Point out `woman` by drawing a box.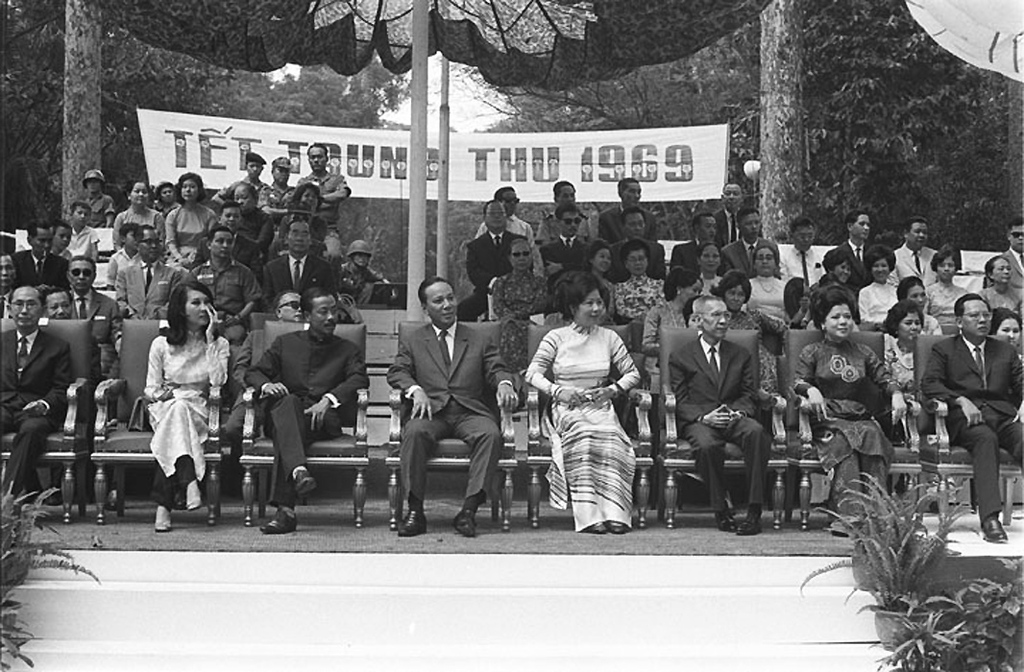
locate(567, 236, 621, 321).
